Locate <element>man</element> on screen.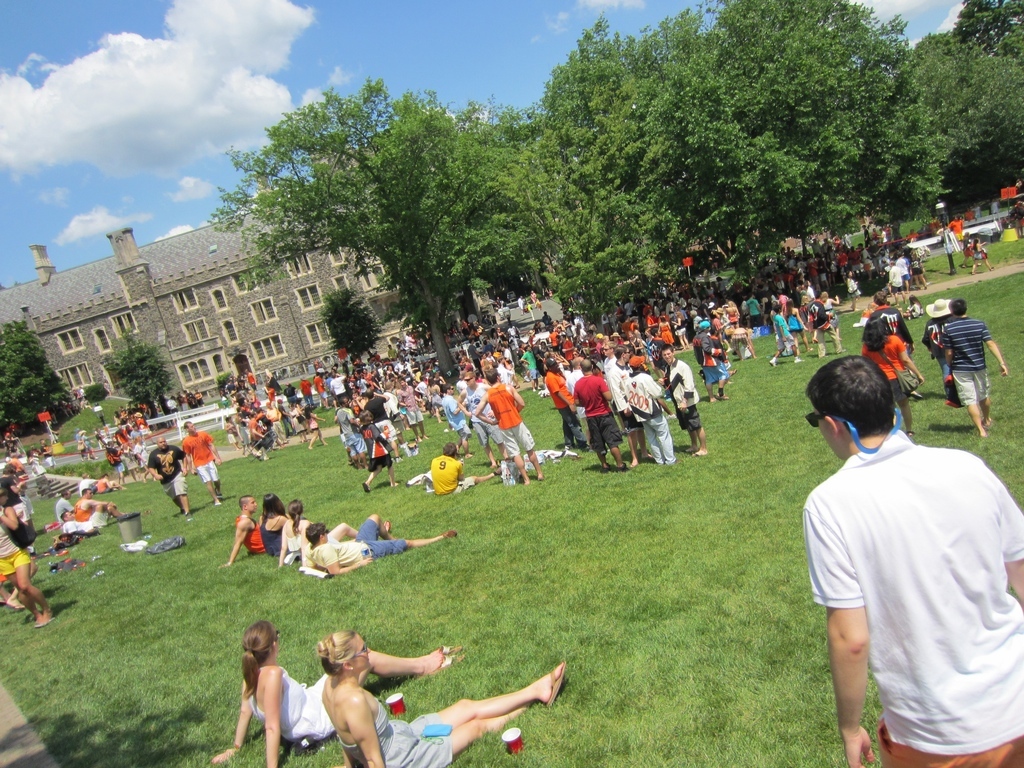
On screen at bbox=[778, 346, 1017, 746].
